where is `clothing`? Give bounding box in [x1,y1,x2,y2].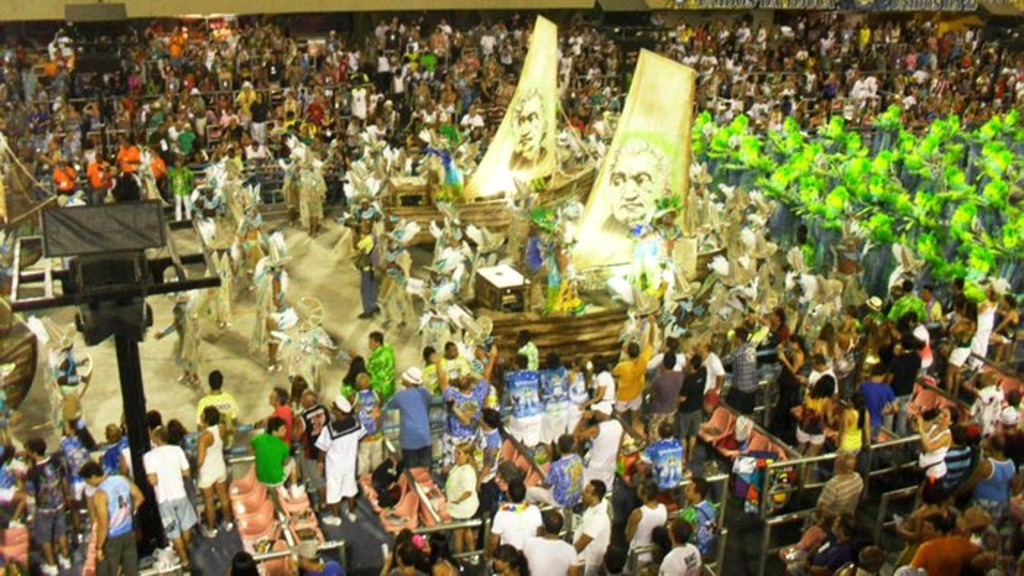
[487,501,544,551].
